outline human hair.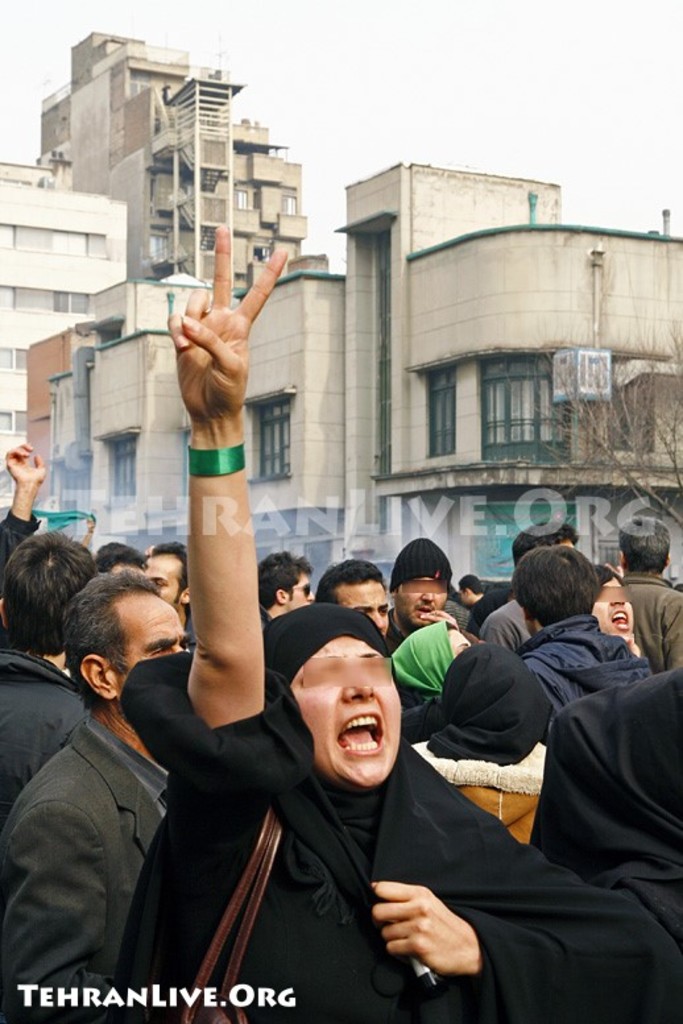
Outline: [x1=459, y1=571, x2=489, y2=600].
